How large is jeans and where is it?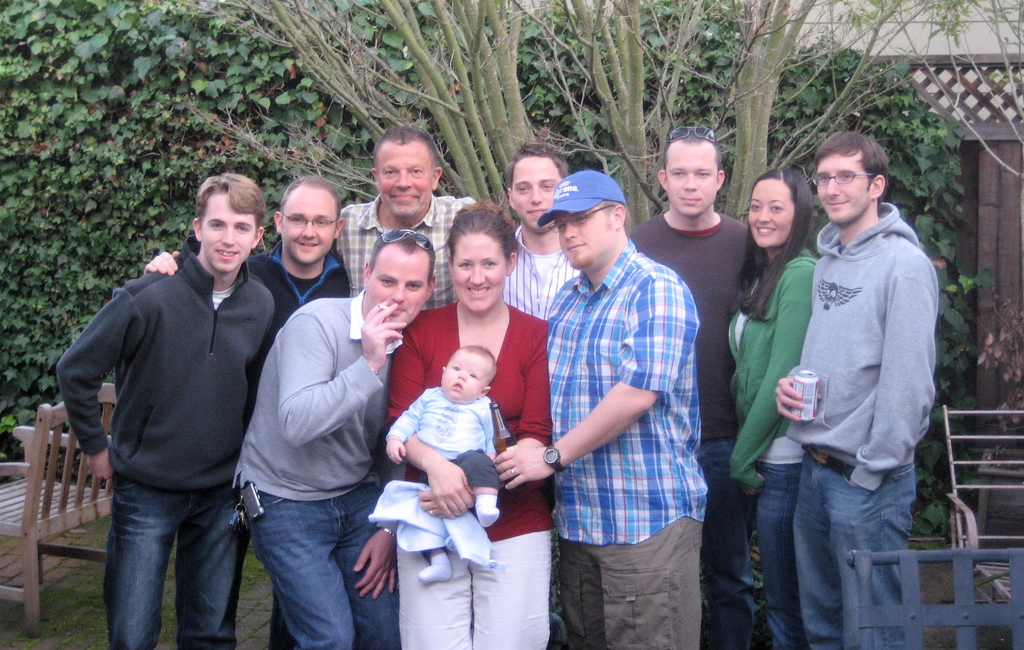
Bounding box: crop(246, 488, 400, 649).
